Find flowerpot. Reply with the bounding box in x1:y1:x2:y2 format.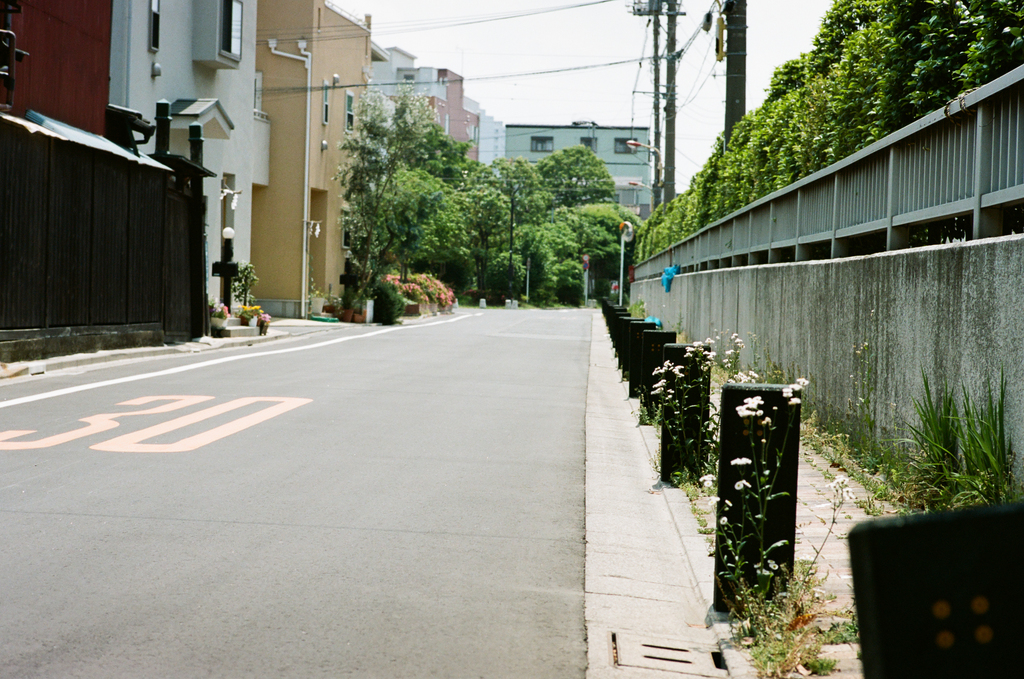
255:316:269:334.
